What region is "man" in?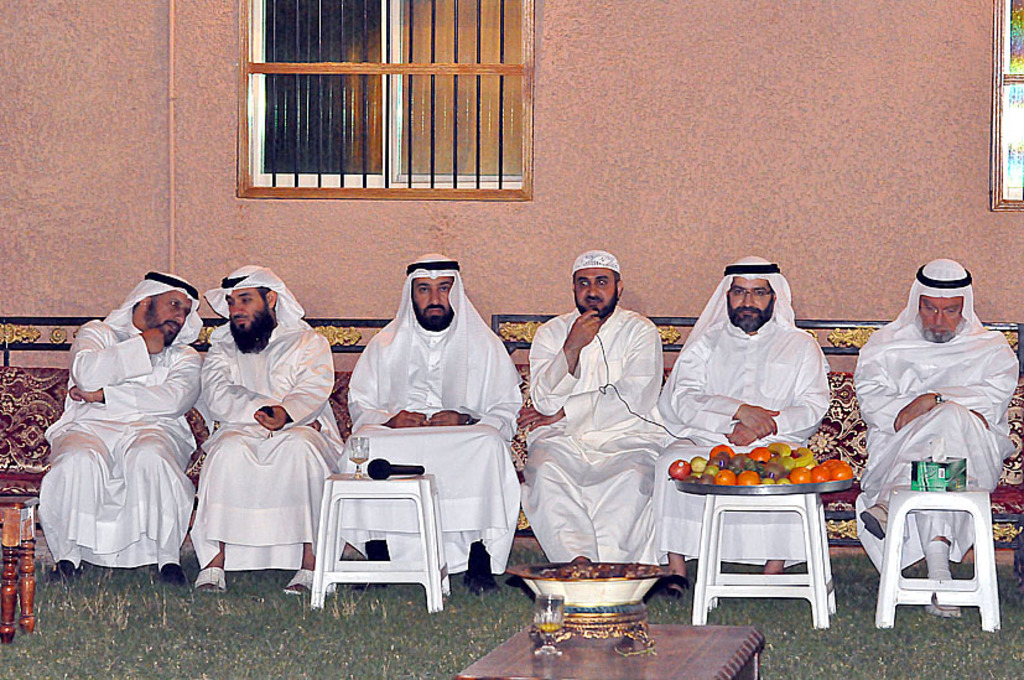
189/265/342/601.
